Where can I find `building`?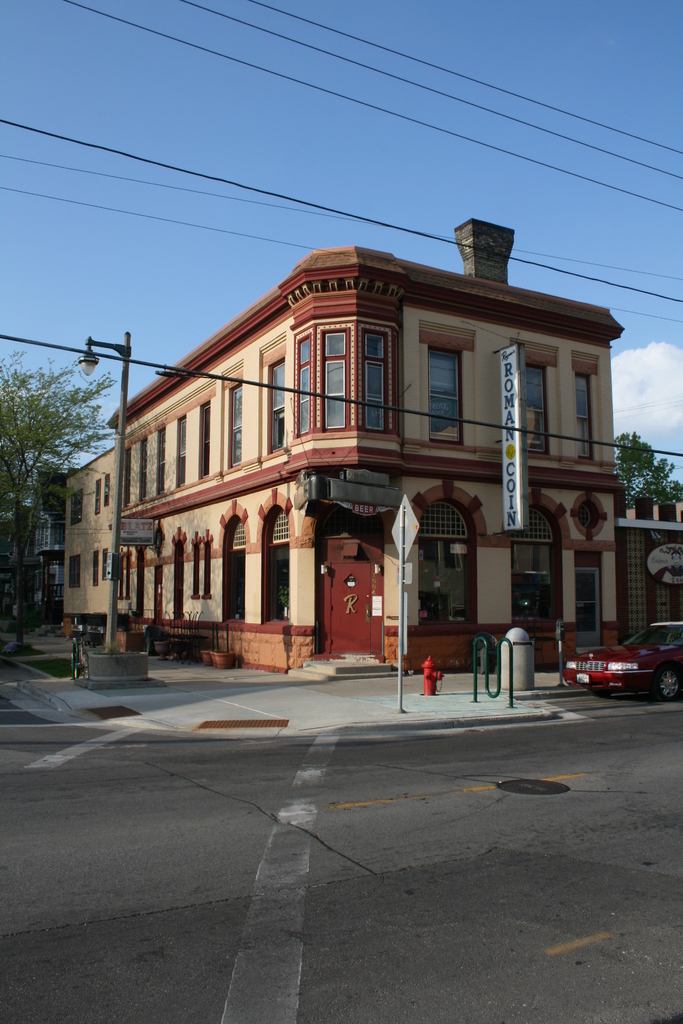
You can find it at 100, 221, 621, 673.
